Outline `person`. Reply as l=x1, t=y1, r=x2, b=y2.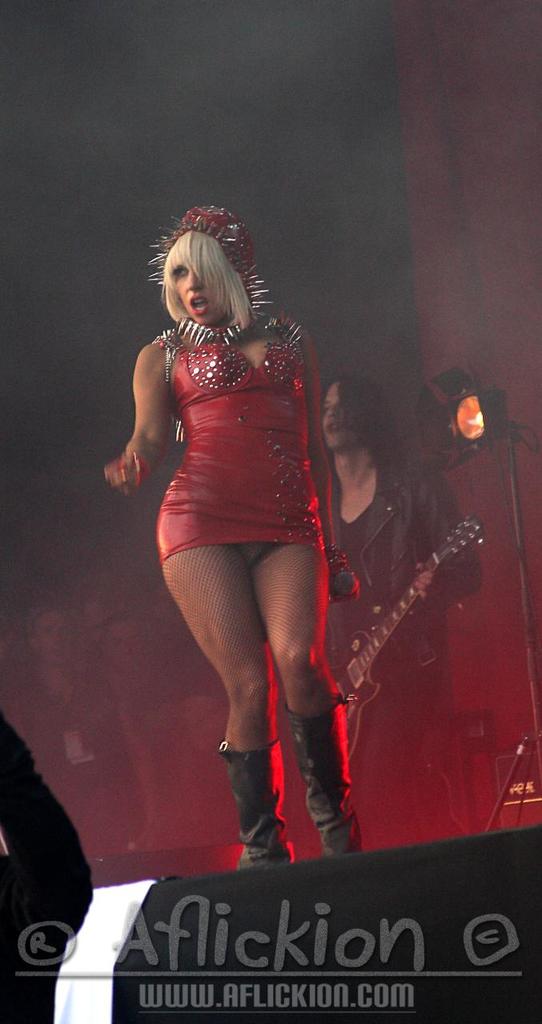
l=114, t=214, r=389, b=900.
